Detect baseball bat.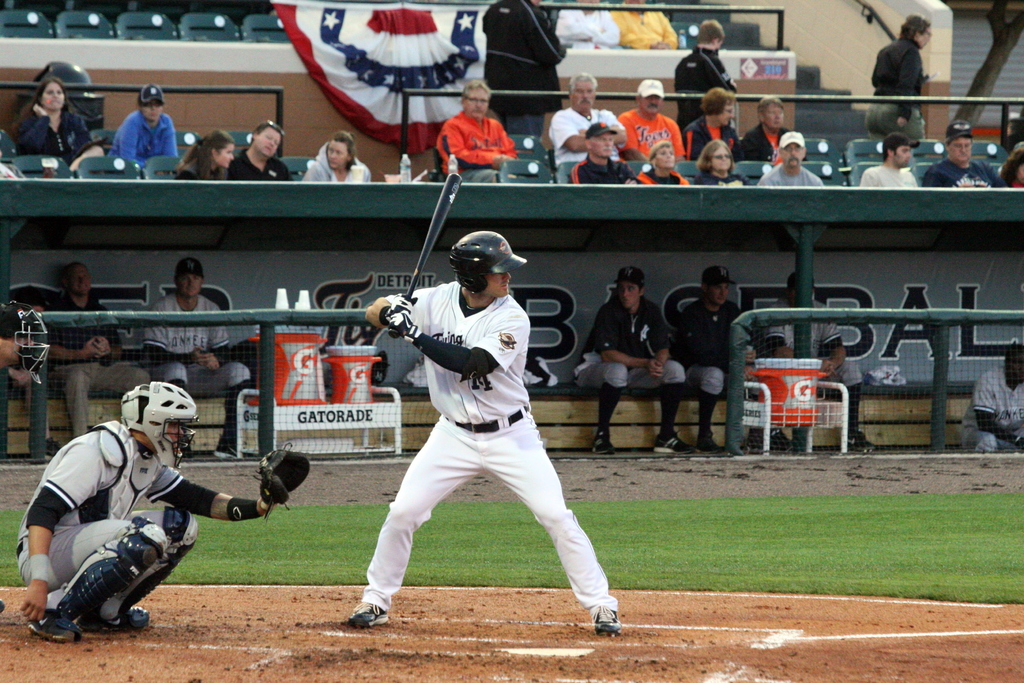
Detected at detection(388, 173, 461, 340).
